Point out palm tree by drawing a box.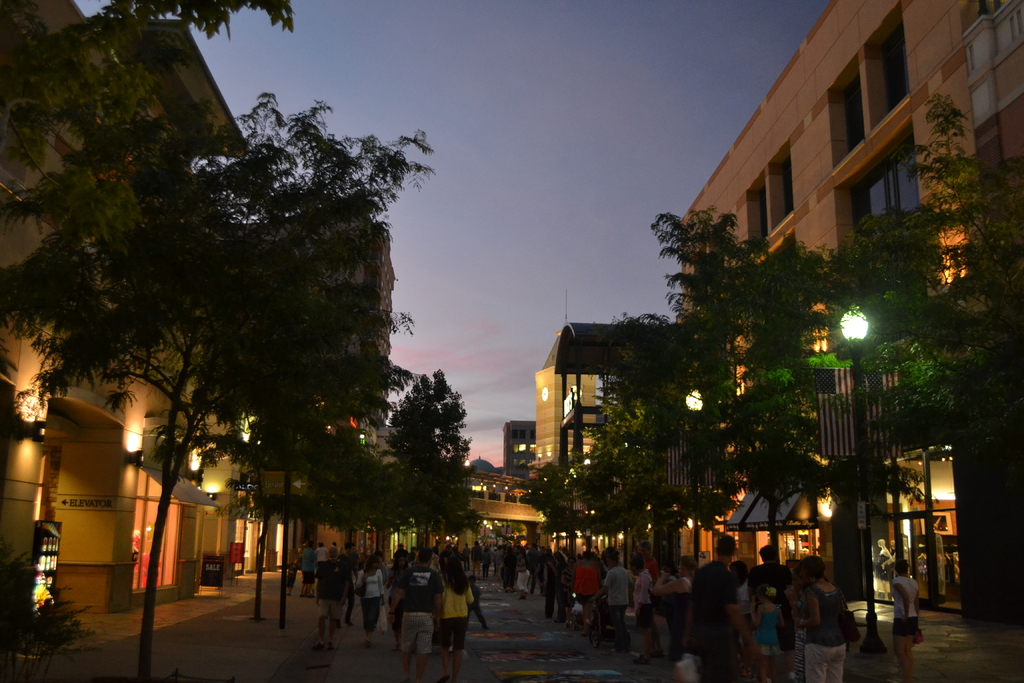
box=[772, 209, 948, 613].
